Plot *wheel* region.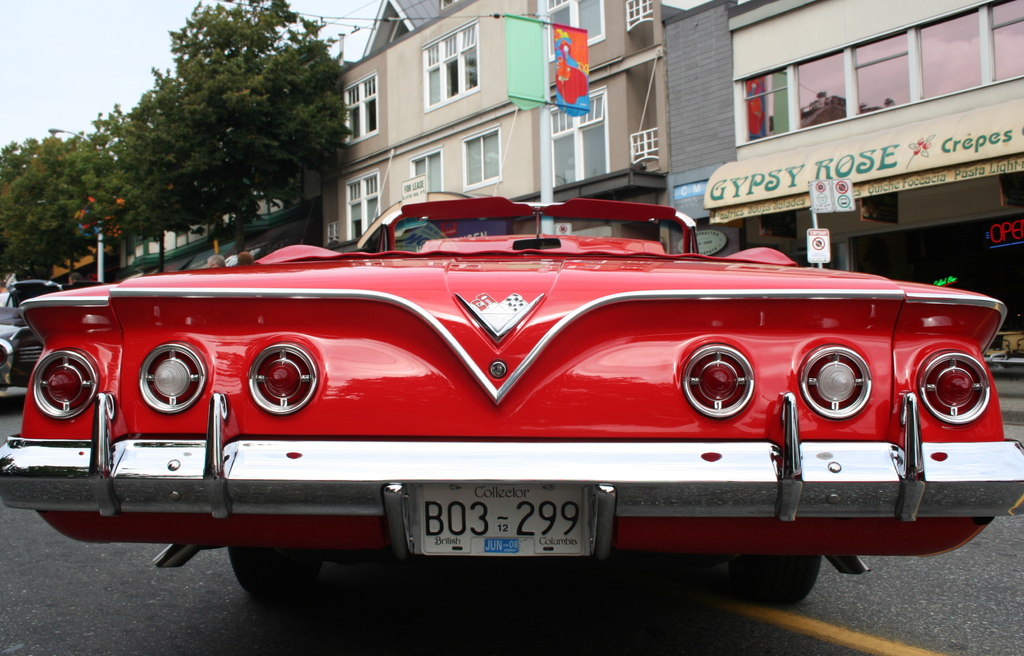
Plotted at bbox(225, 550, 308, 602).
